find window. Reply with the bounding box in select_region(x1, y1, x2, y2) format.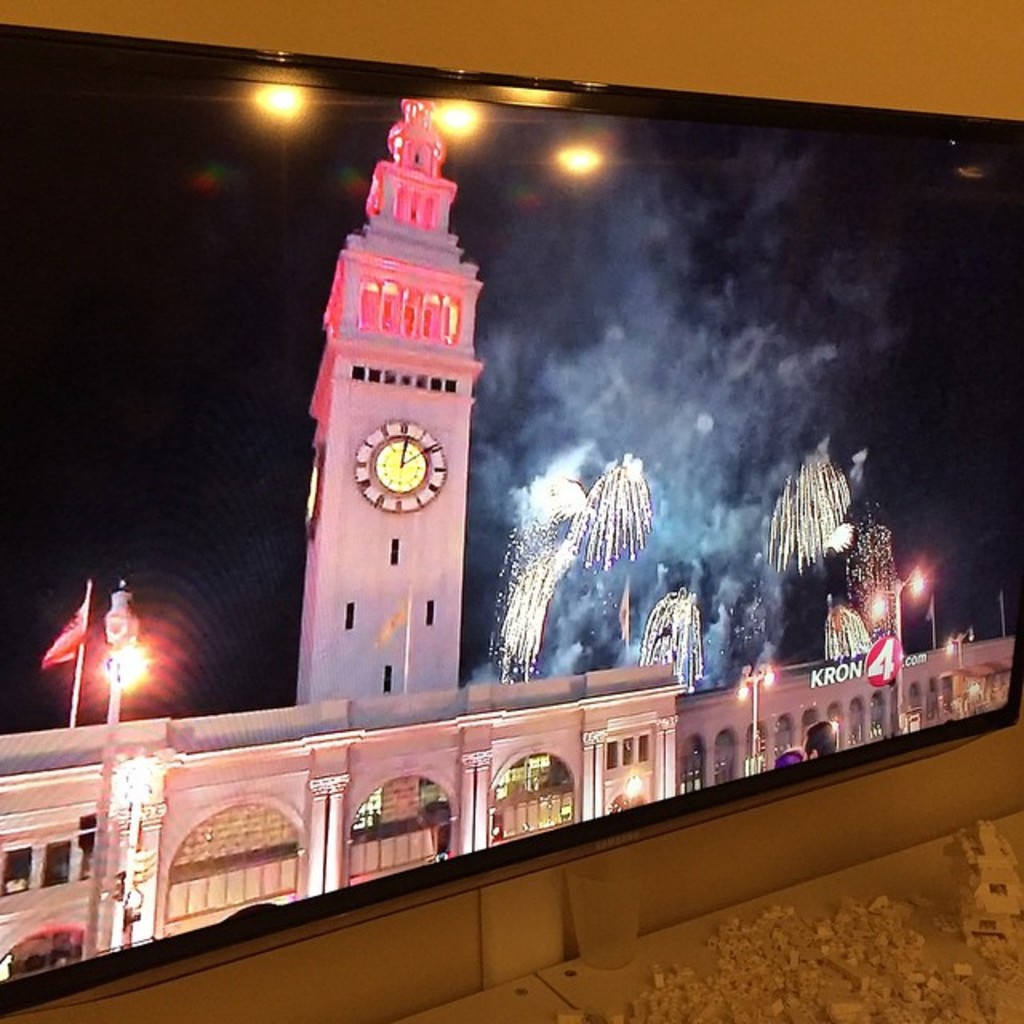
select_region(869, 691, 890, 738).
